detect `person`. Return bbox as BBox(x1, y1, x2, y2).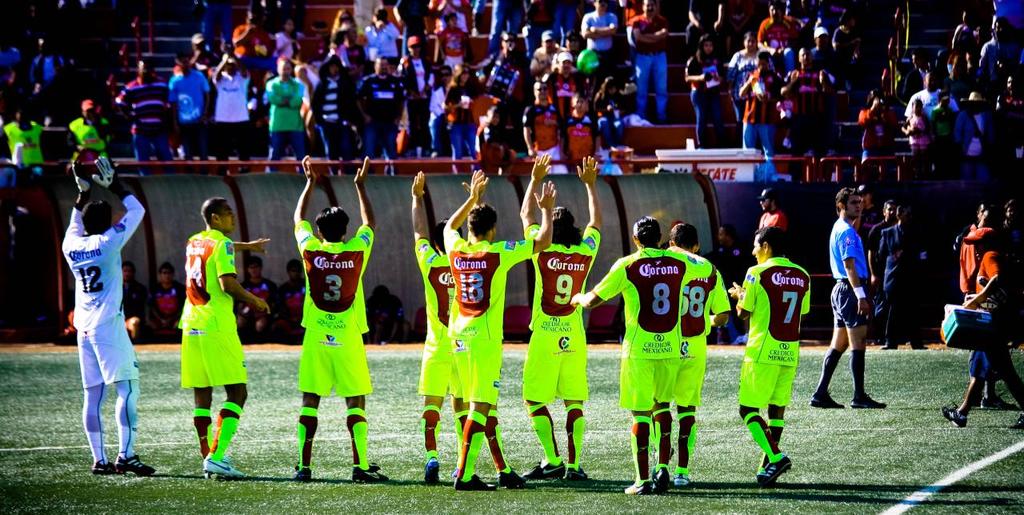
BBox(293, 157, 390, 481).
